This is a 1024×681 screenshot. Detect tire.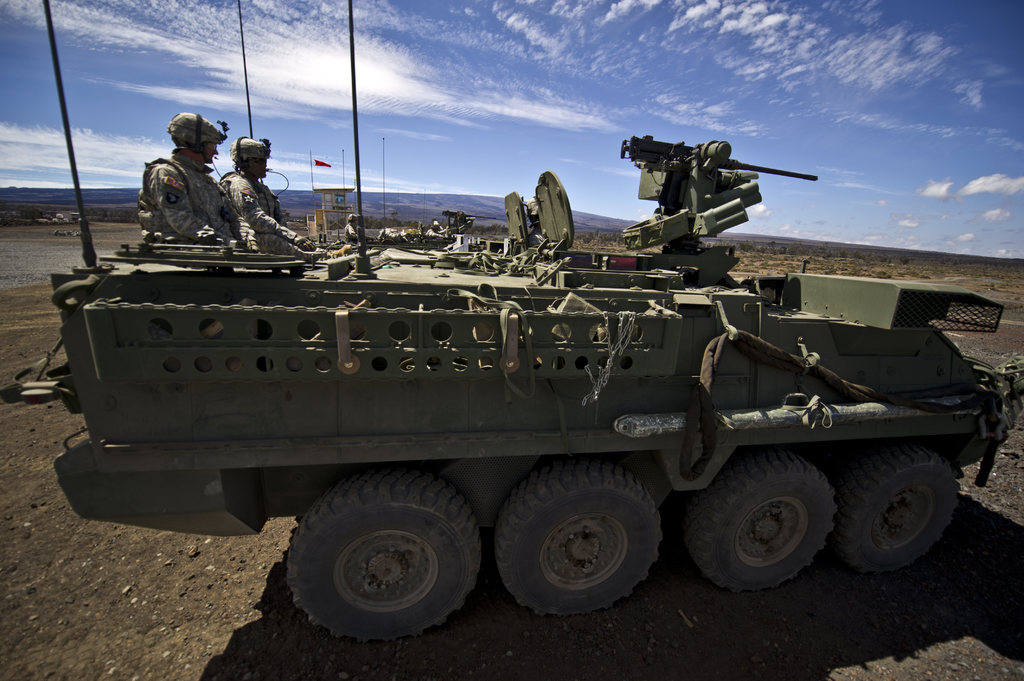
detection(840, 433, 956, 574).
